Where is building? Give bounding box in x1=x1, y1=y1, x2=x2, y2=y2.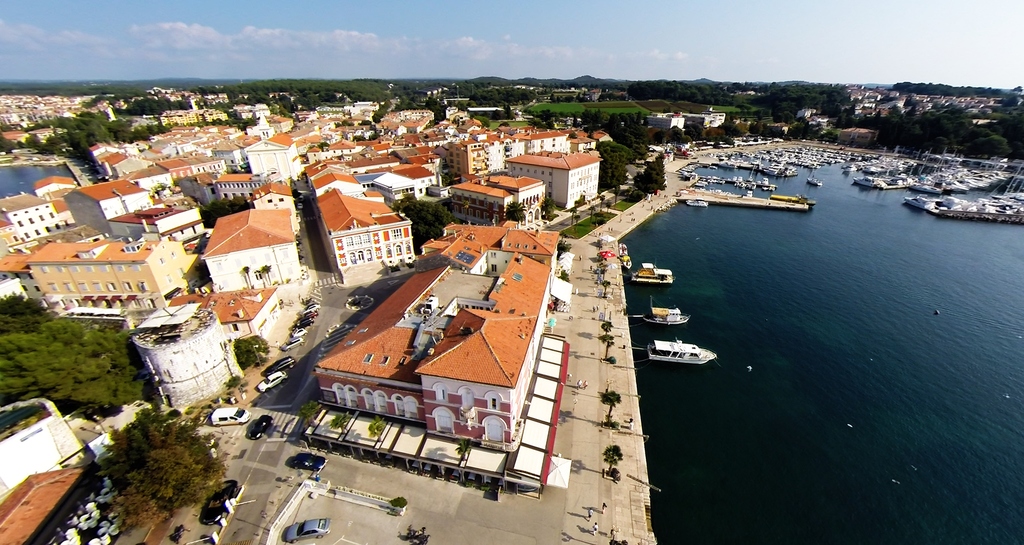
x1=294, y1=220, x2=563, y2=496.
